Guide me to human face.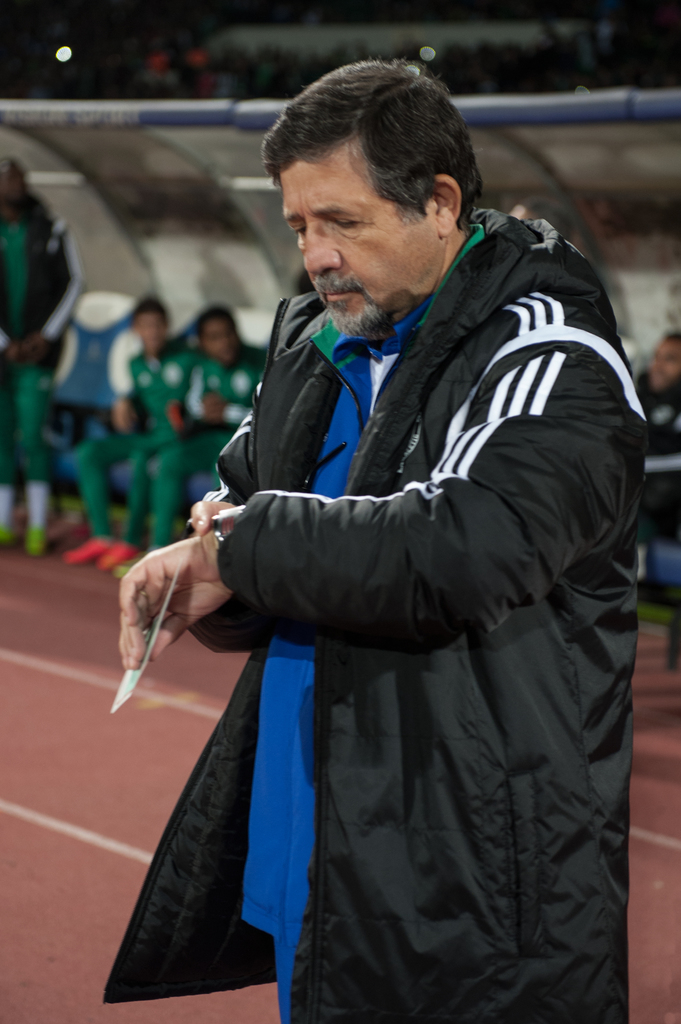
Guidance: <region>652, 332, 680, 388</region>.
